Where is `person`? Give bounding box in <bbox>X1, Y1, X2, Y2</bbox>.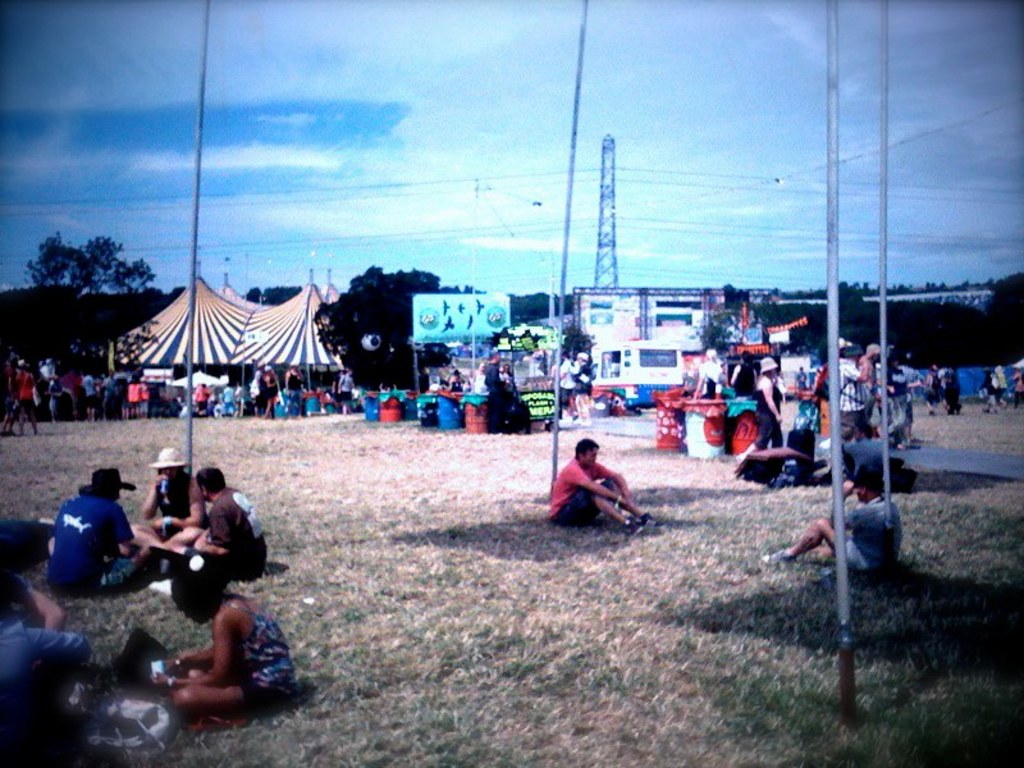
<bbox>172, 466, 265, 580</bbox>.
